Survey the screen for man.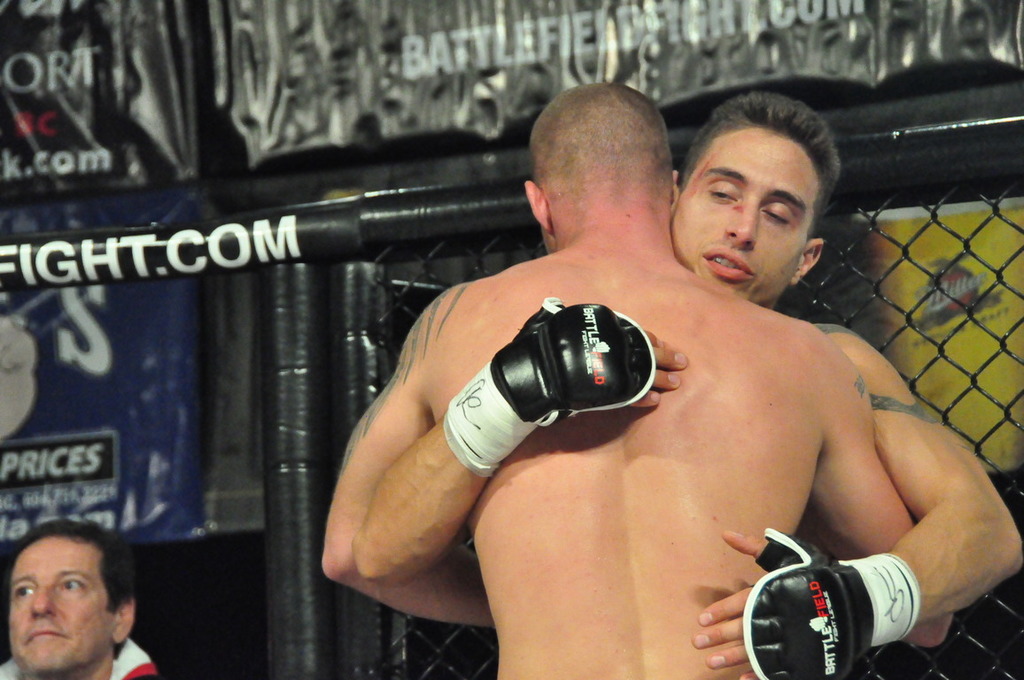
Survey found: [350, 89, 1022, 679].
